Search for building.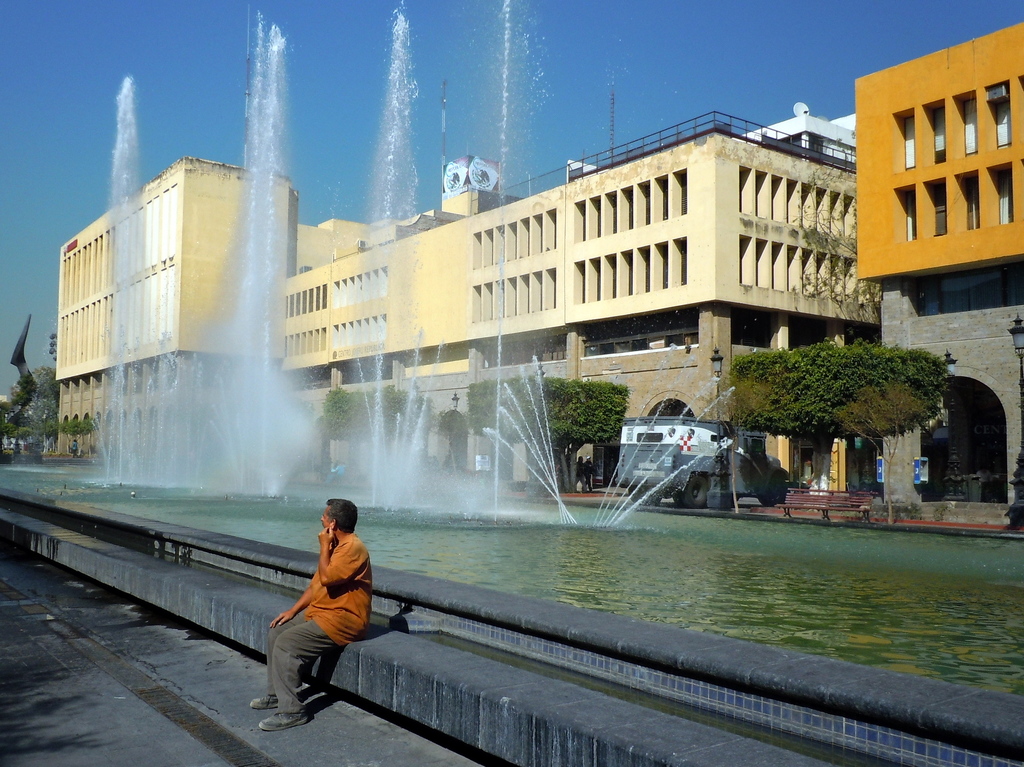
Found at region(277, 109, 881, 516).
